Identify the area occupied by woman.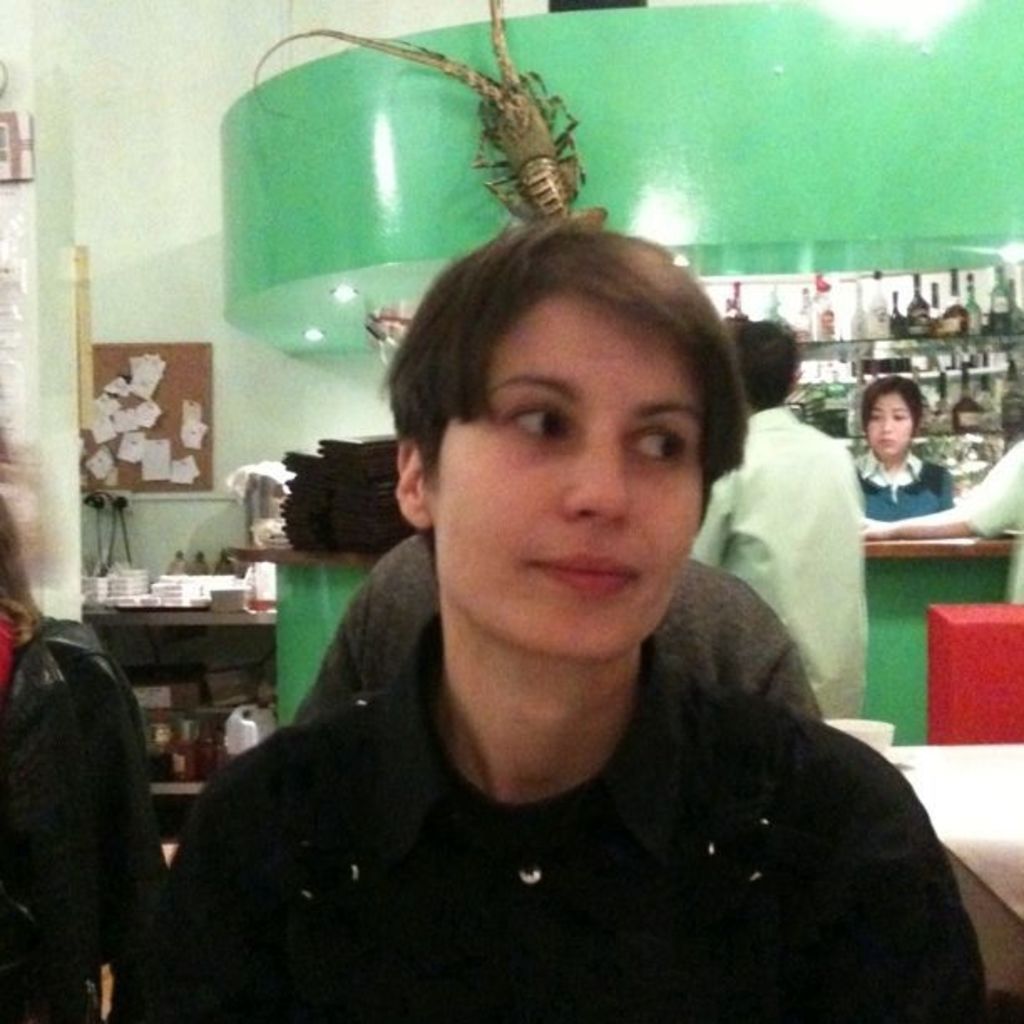
Area: 107/228/972/1022.
